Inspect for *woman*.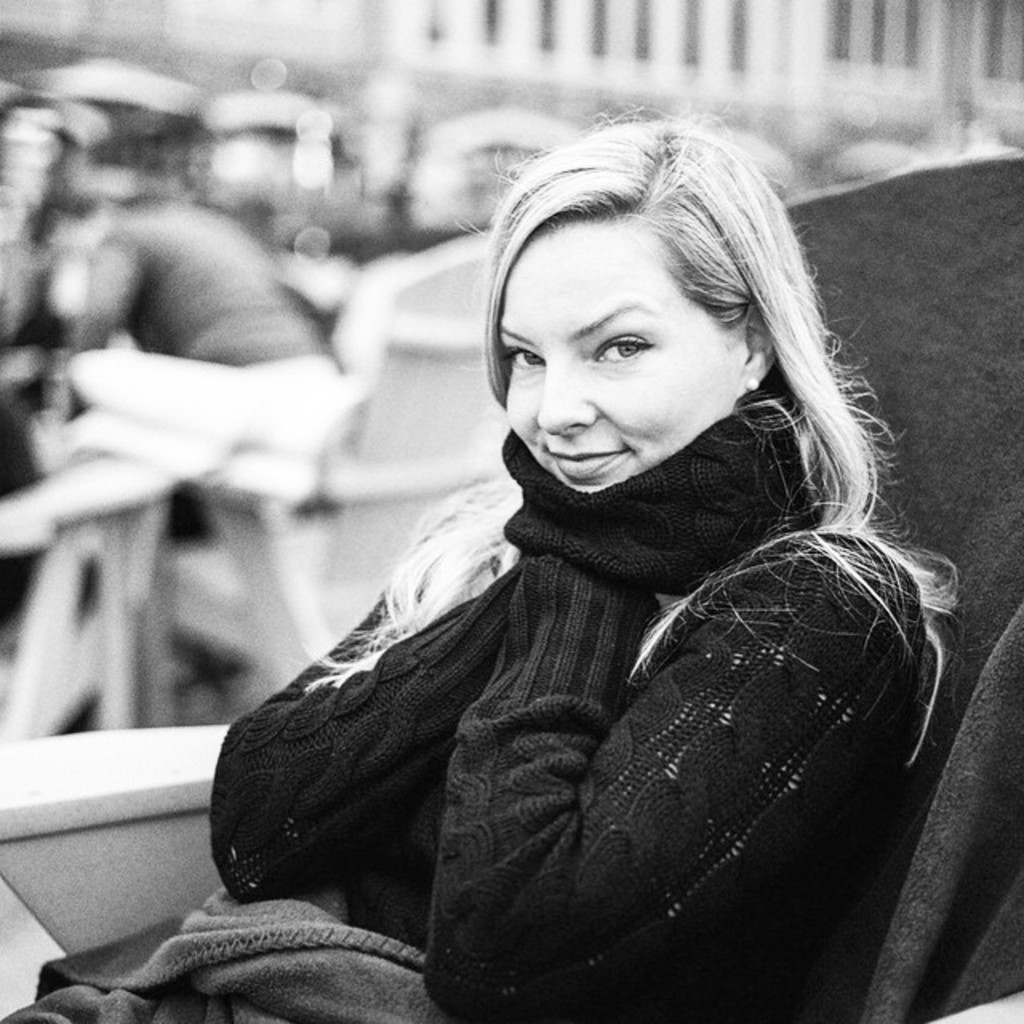
Inspection: [202,93,954,1022].
